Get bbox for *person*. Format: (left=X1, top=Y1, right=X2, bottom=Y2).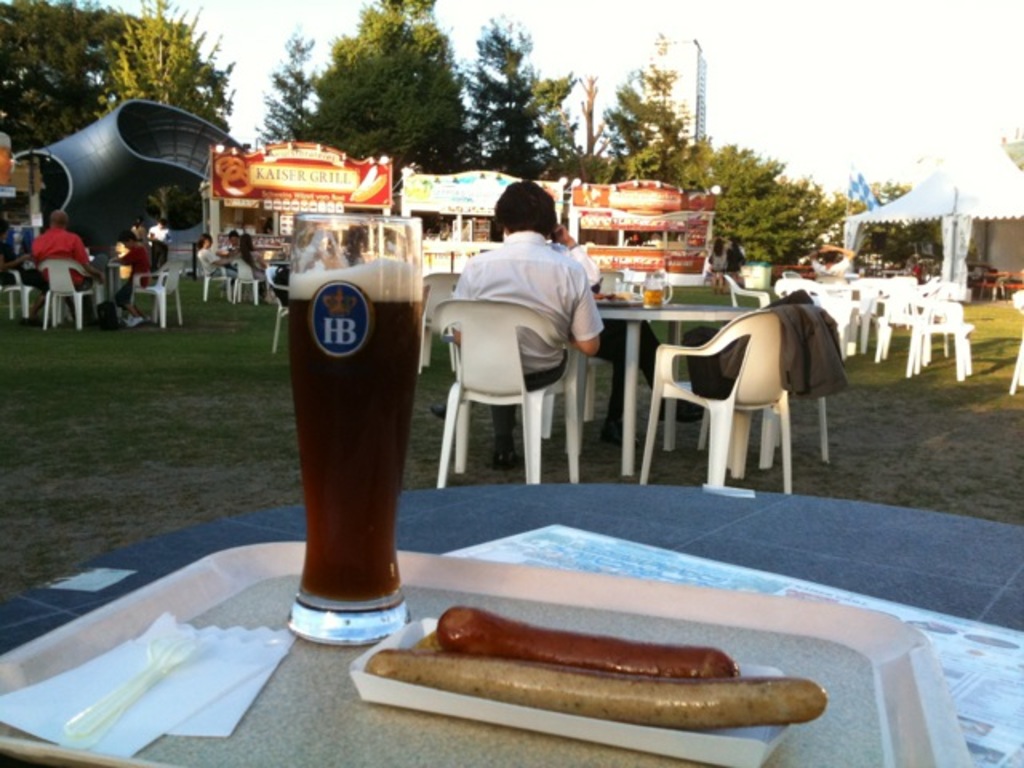
(left=709, top=243, right=726, bottom=293).
